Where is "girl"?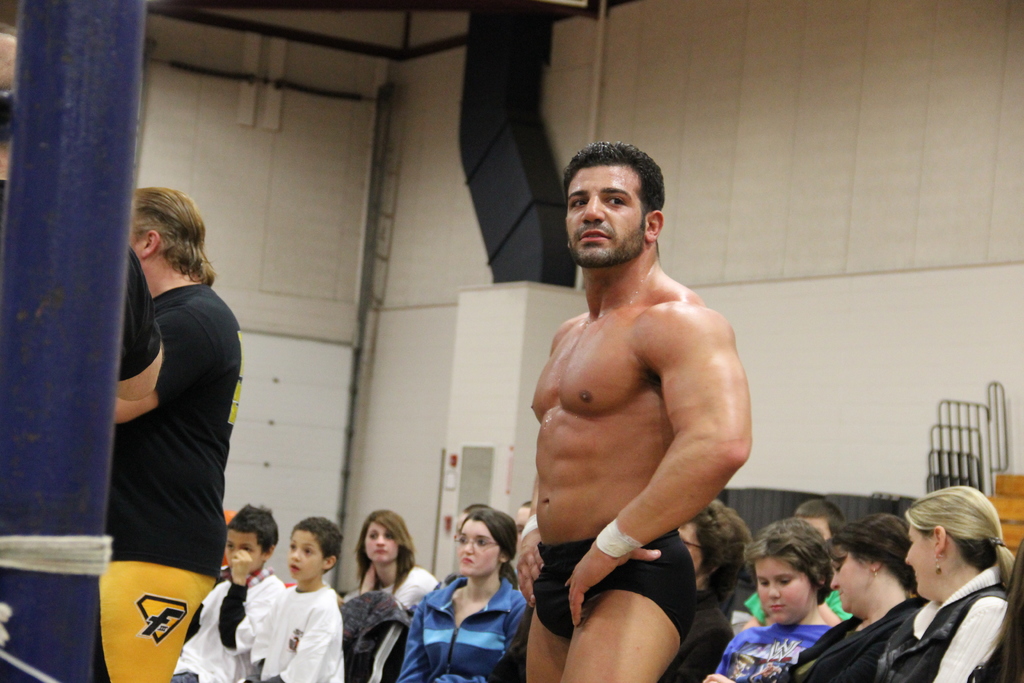
rect(352, 509, 438, 610).
